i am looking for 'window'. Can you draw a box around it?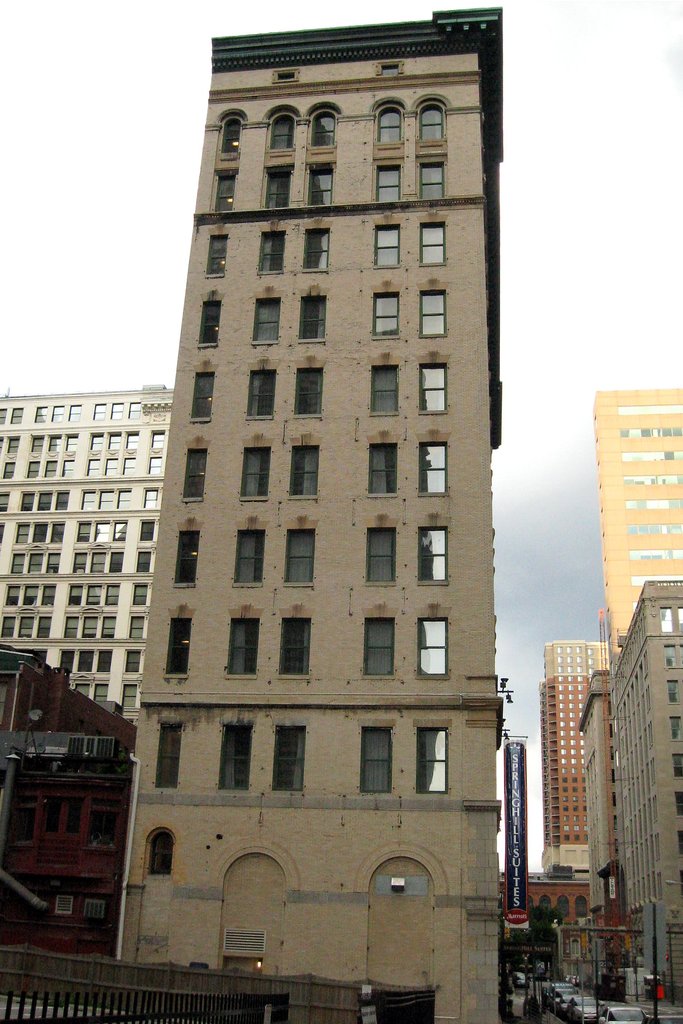
Sure, the bounding box is 289/440/318/505.
